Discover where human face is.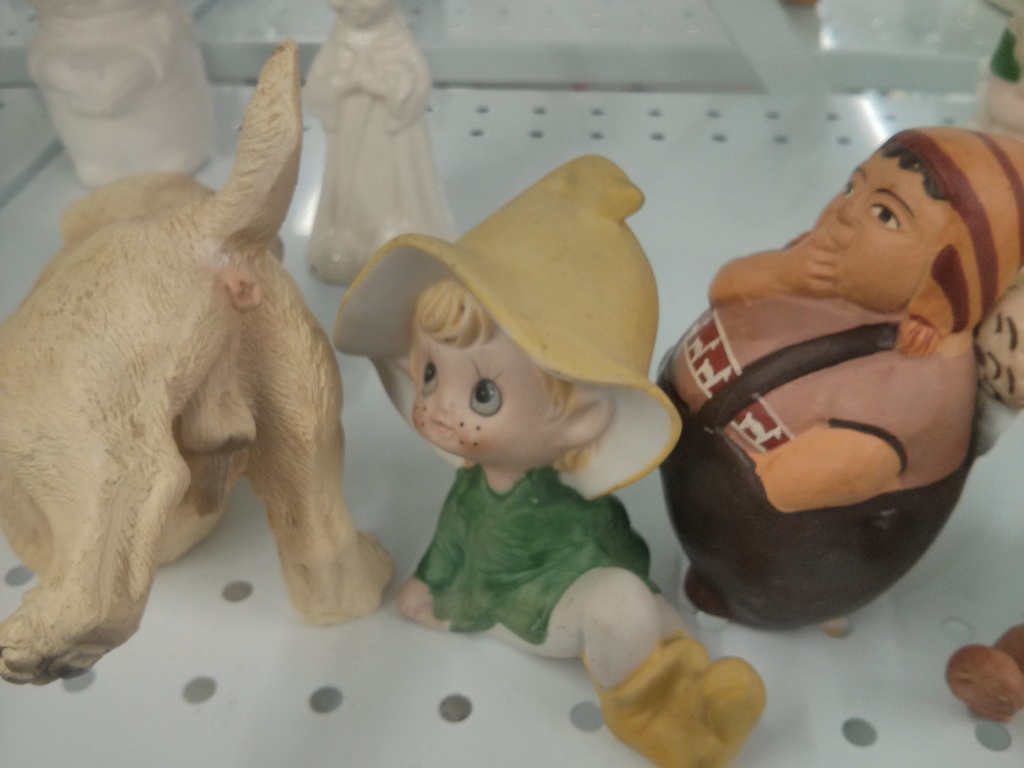
Discovered at 411:322:564:474.
